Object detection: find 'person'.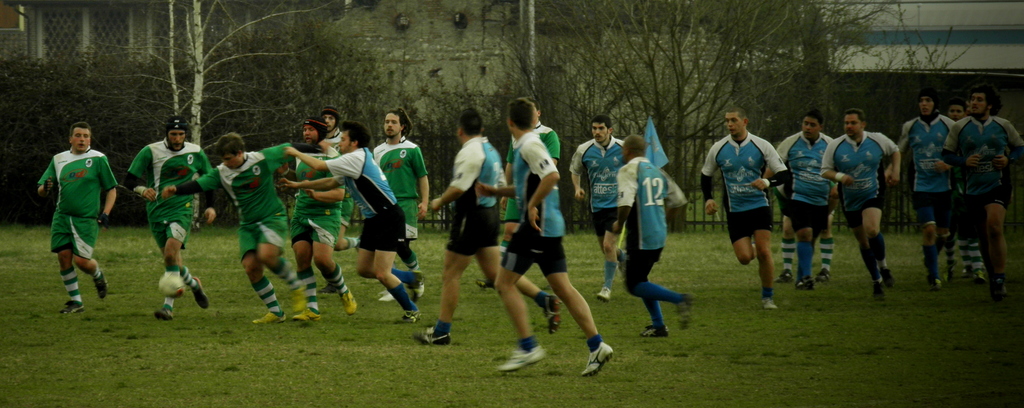
<bbox>566, 121, 627, 299</bbox>.
